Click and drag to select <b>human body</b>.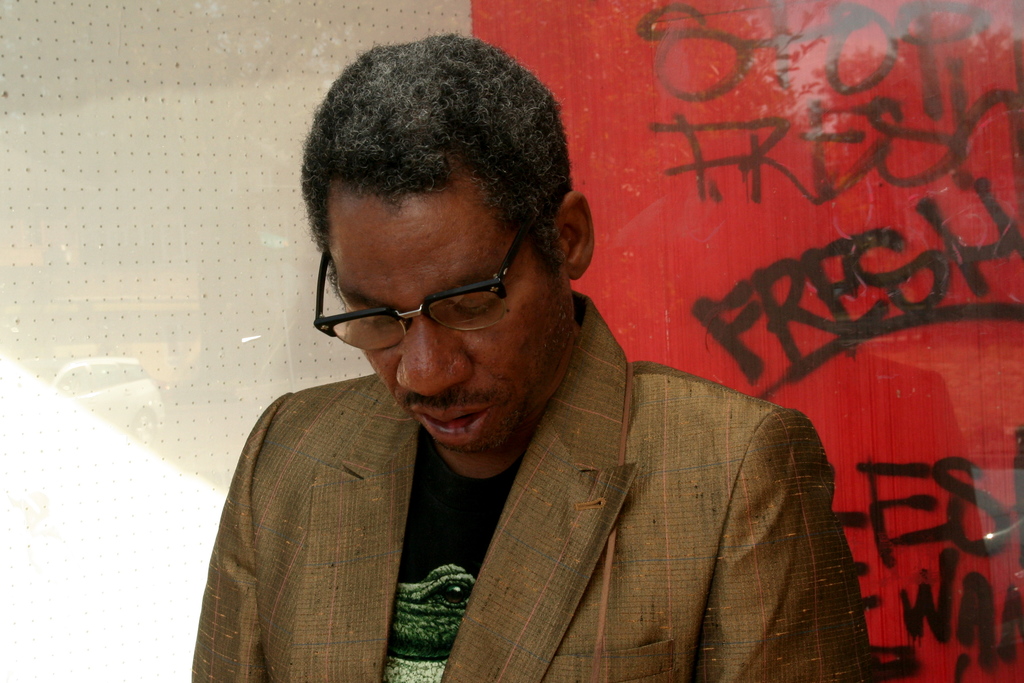
Selection: 196,89,884,675.
